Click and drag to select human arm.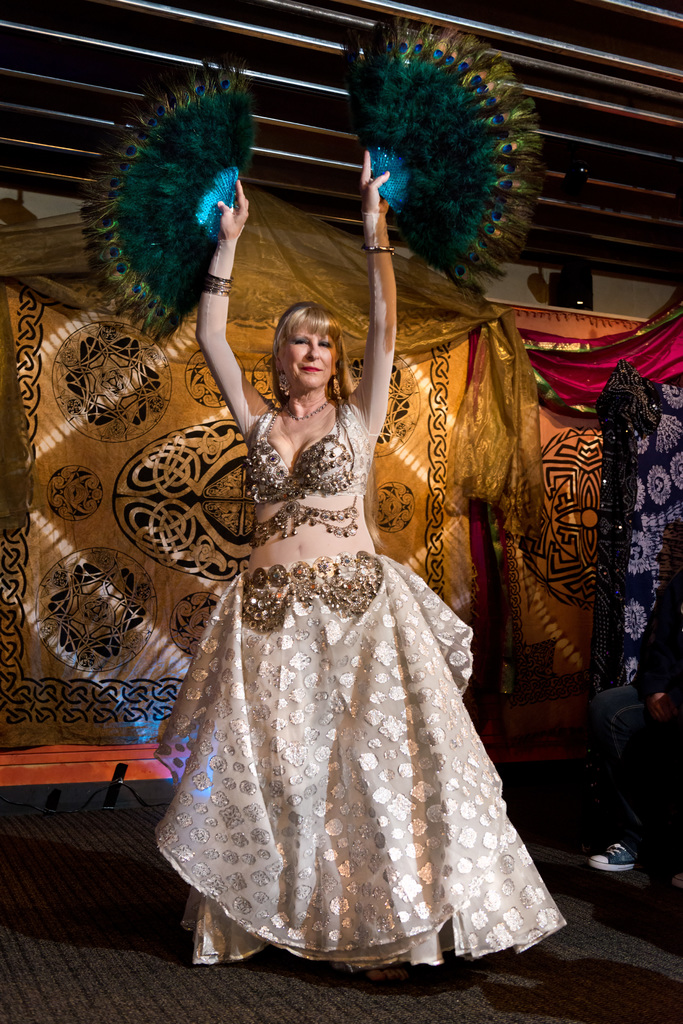
Selection: {"left": 350, "top": 132, "right": 417, "bottom": 456}.
